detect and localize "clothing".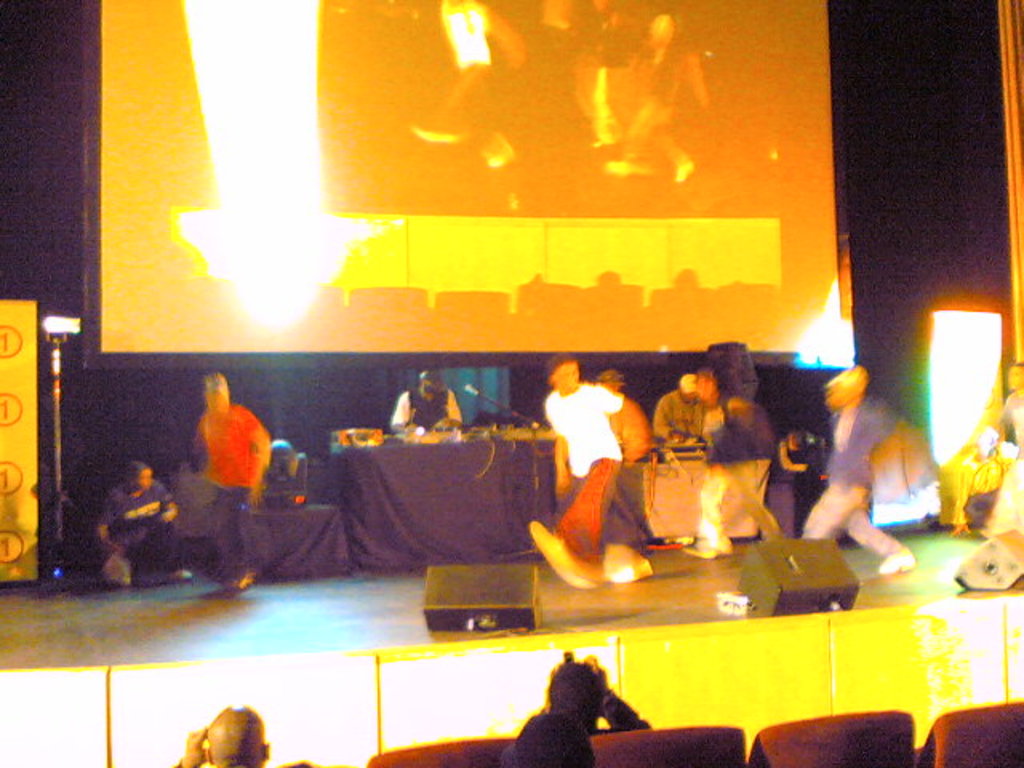
Localized at left=392, top=392, right=470, bottom=430.
